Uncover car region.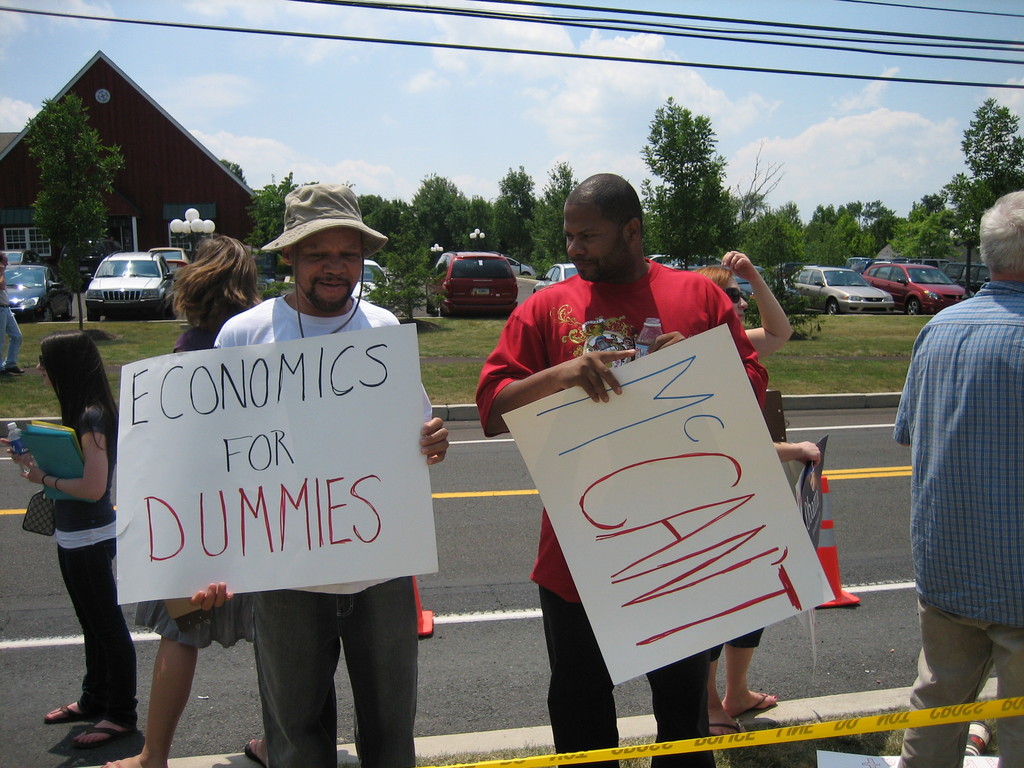
Uncovered: bbox(84, 247, 178, 318).
